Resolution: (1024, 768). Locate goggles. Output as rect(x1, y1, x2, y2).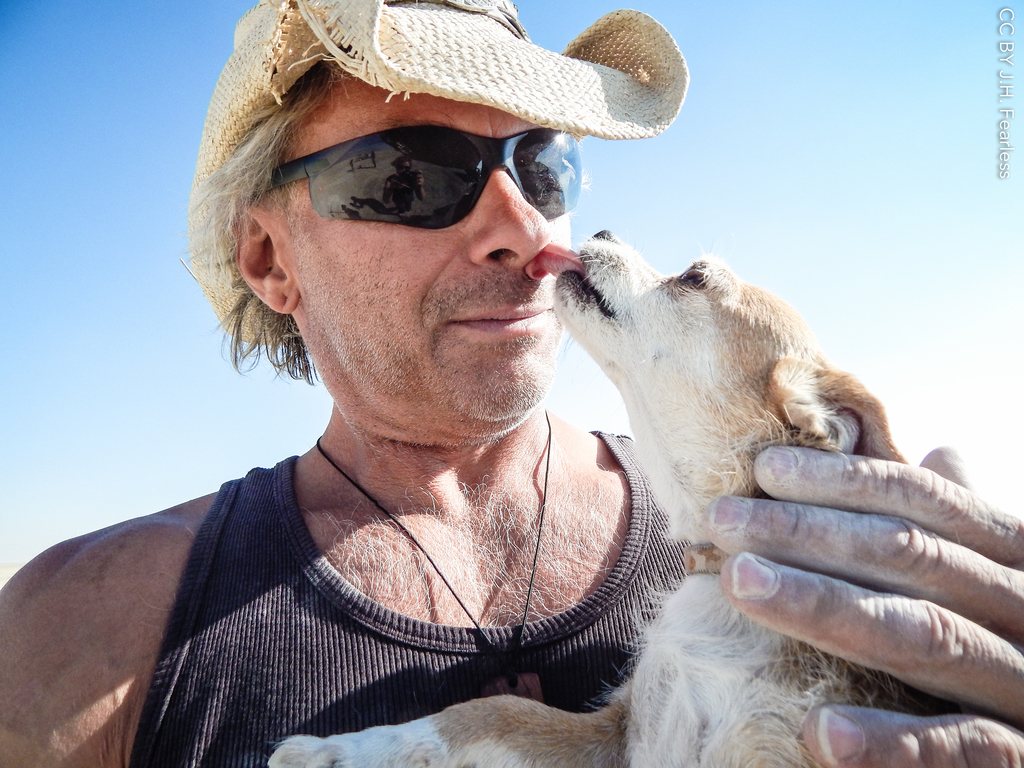
rect(221, 79, 680, 253).
